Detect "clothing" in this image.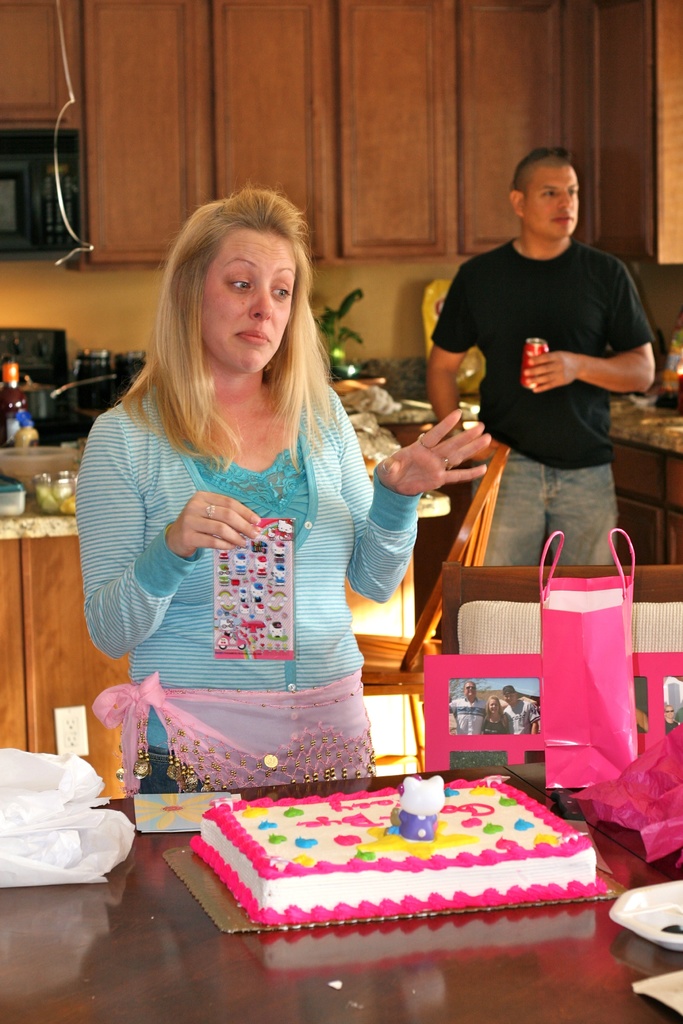
Detection: box(79, 335, 406, 769).
